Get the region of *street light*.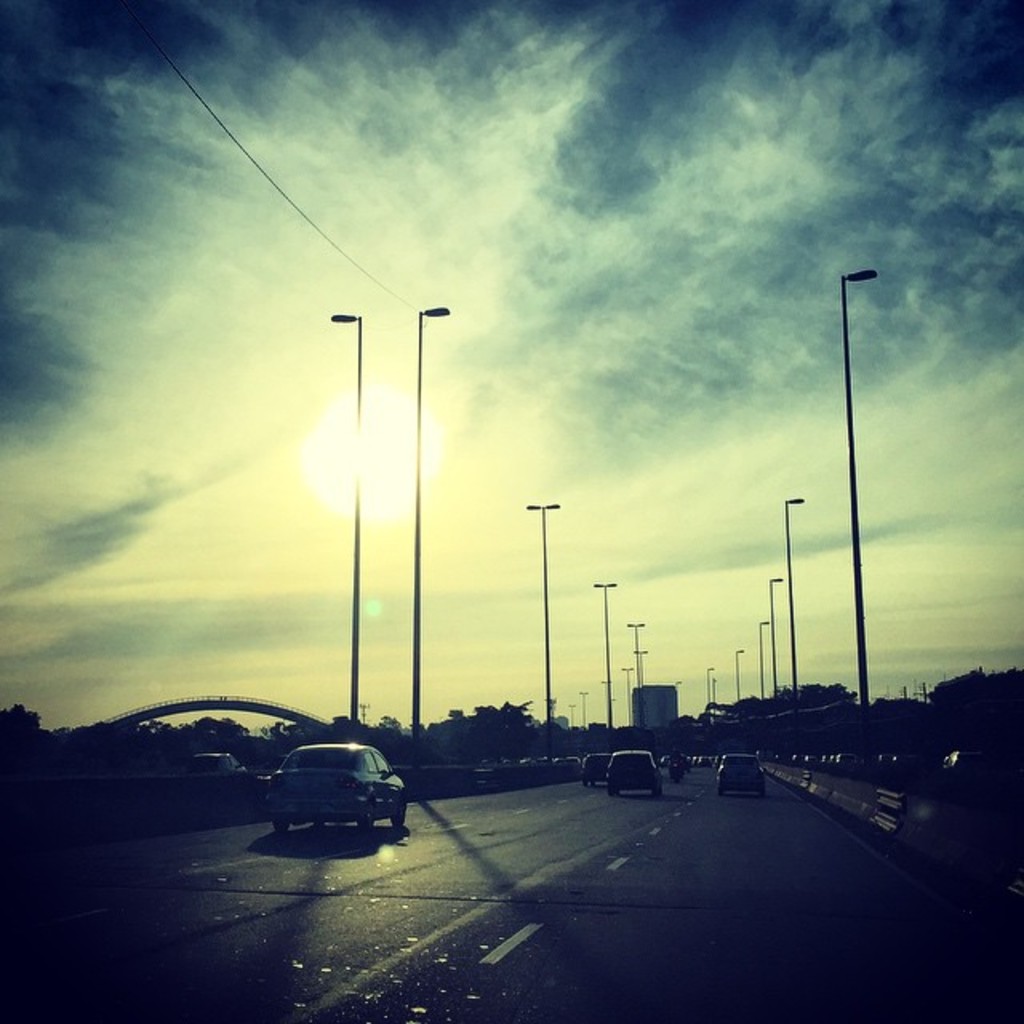
x1=765 y1=578 x2=789 y2=686.
